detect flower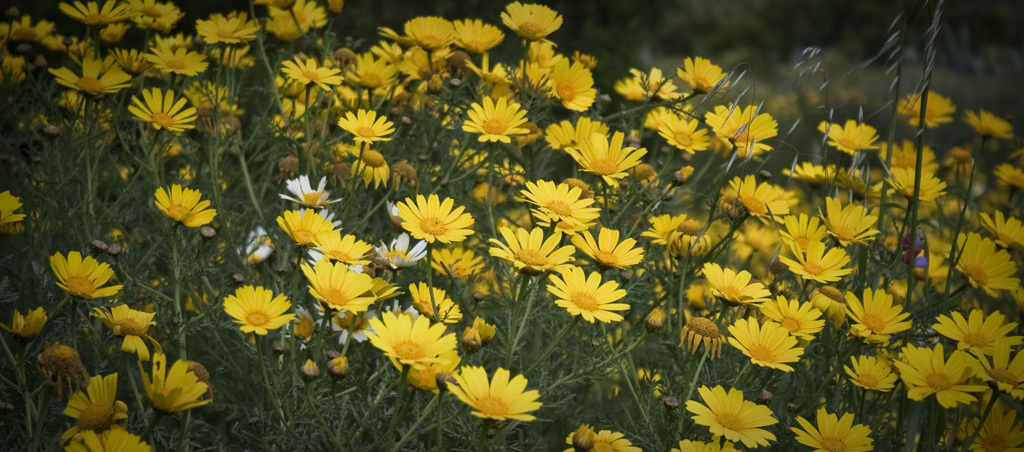
region(0, 305, 49, 337)
